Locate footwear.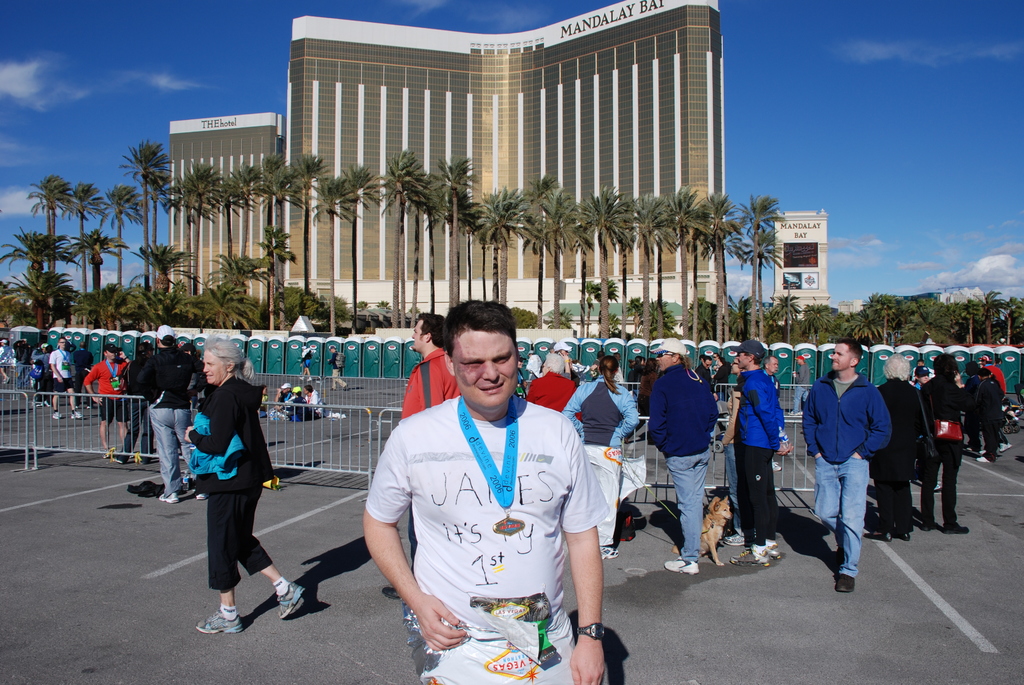
Bounding box: 1001:441:1012:457.
